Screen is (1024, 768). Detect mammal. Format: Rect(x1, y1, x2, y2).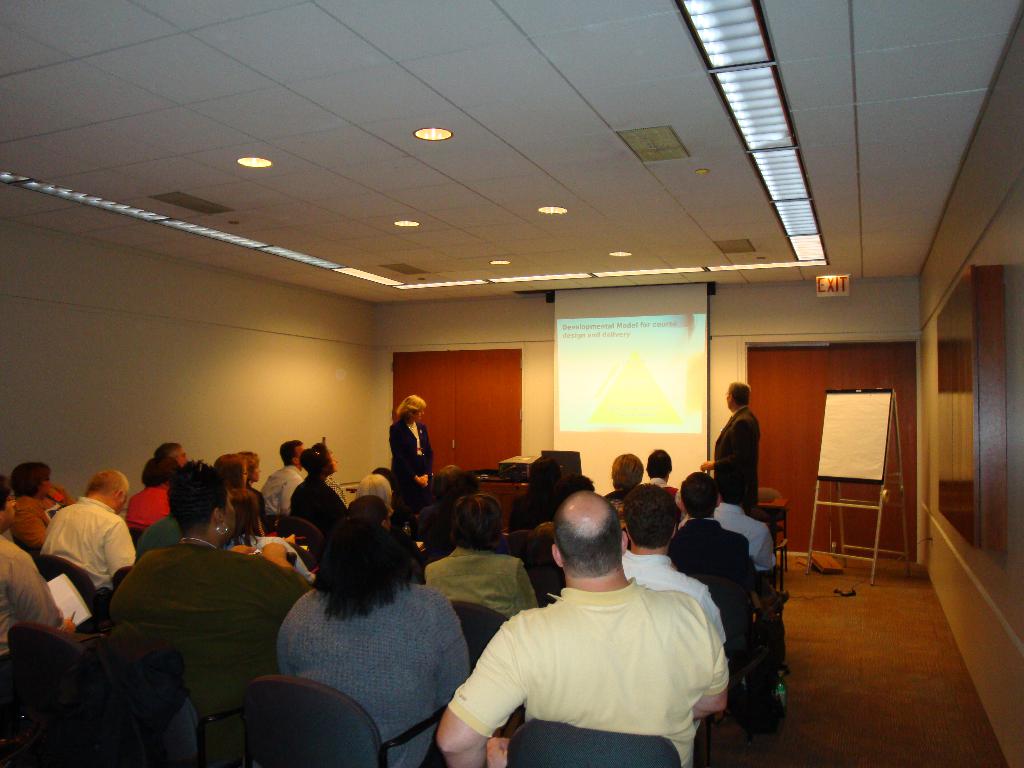
Rect(108, 454, 317, 684).
